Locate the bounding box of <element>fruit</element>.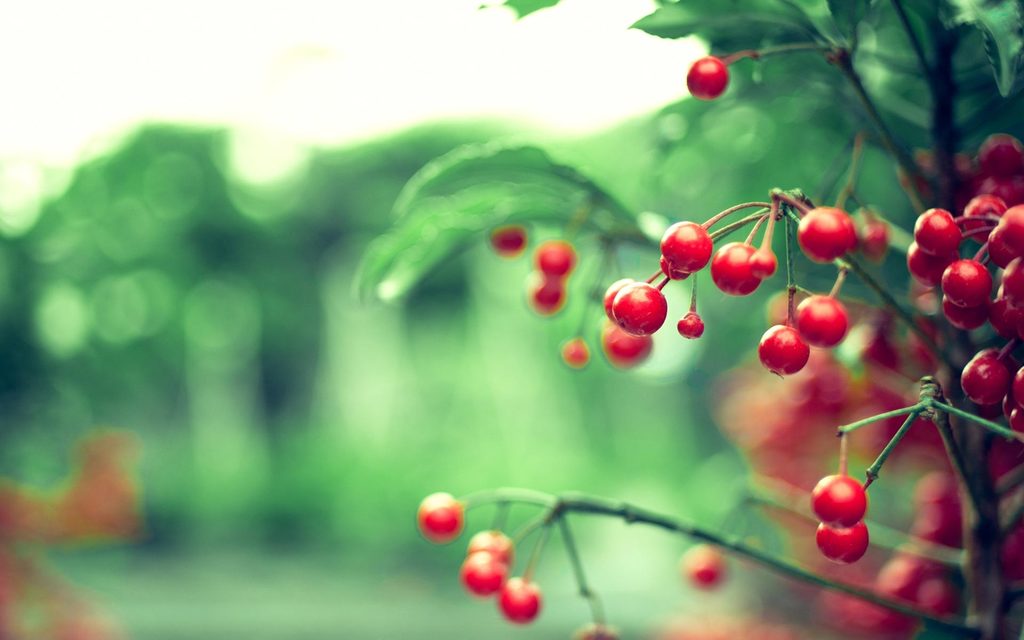
Bounding box: (left=603, top=279, right=637, bottom=319).
